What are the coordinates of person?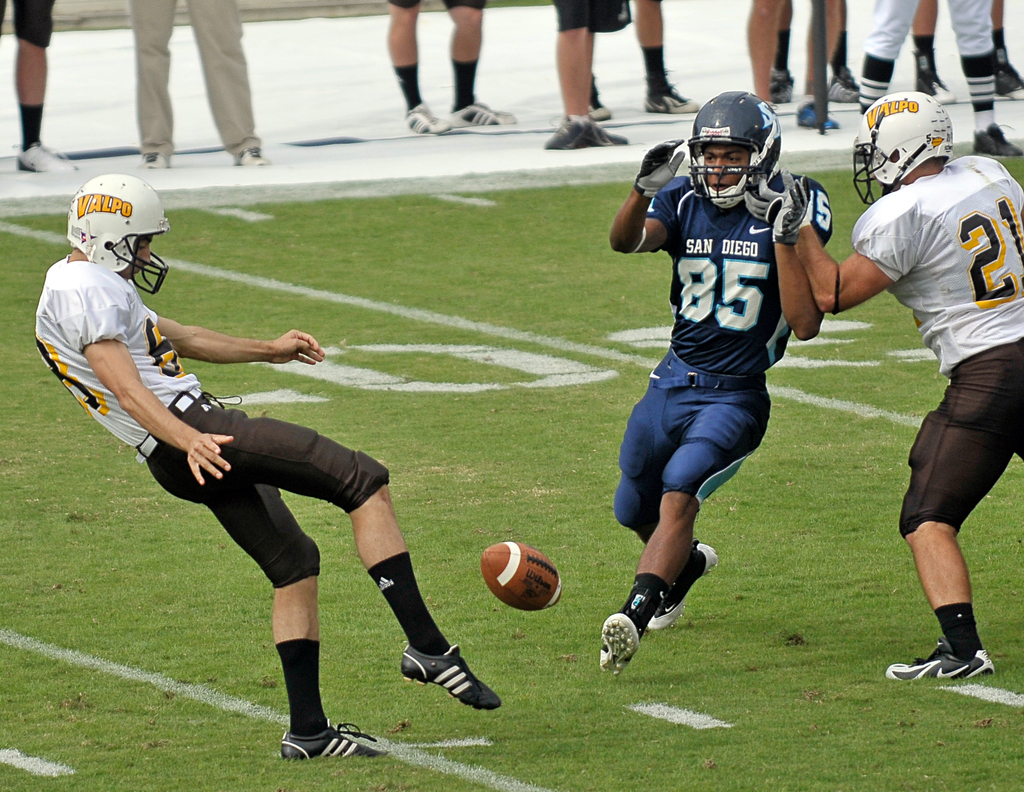
<bbox>767, 91, 1023, 703</bbox>.
